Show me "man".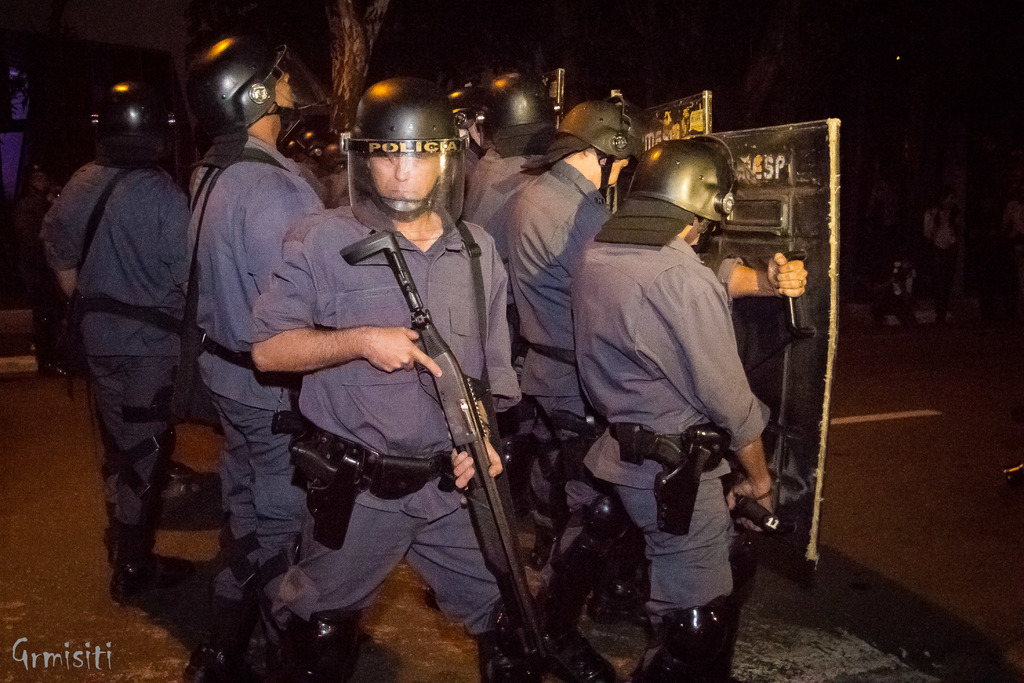
"man" is here: rect(186, 32, 330, 682).
